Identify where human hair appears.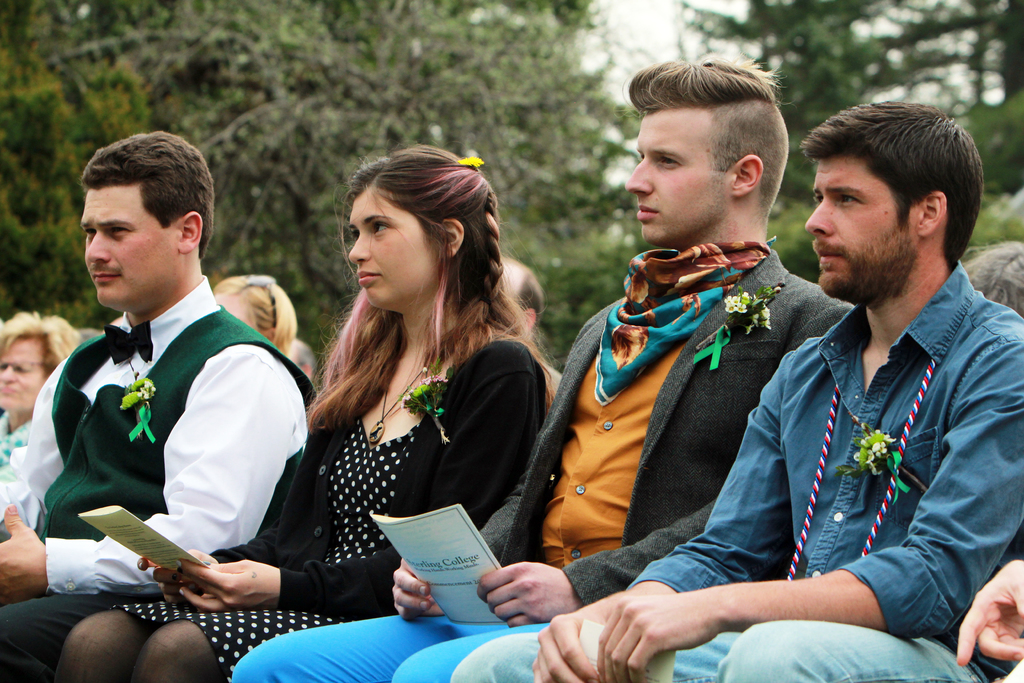
Appears at x1=79 y1=131 x2=220 y2=258.
